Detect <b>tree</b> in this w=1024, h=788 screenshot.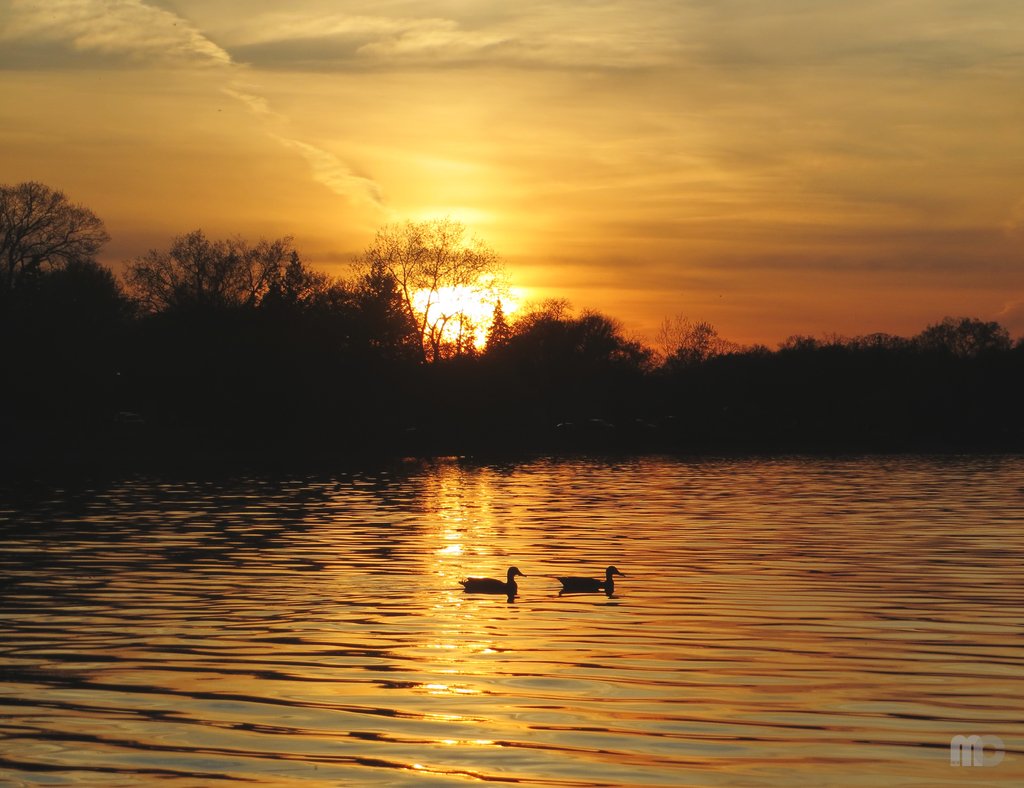
Detection: crop(134, 234, 362, 478).
